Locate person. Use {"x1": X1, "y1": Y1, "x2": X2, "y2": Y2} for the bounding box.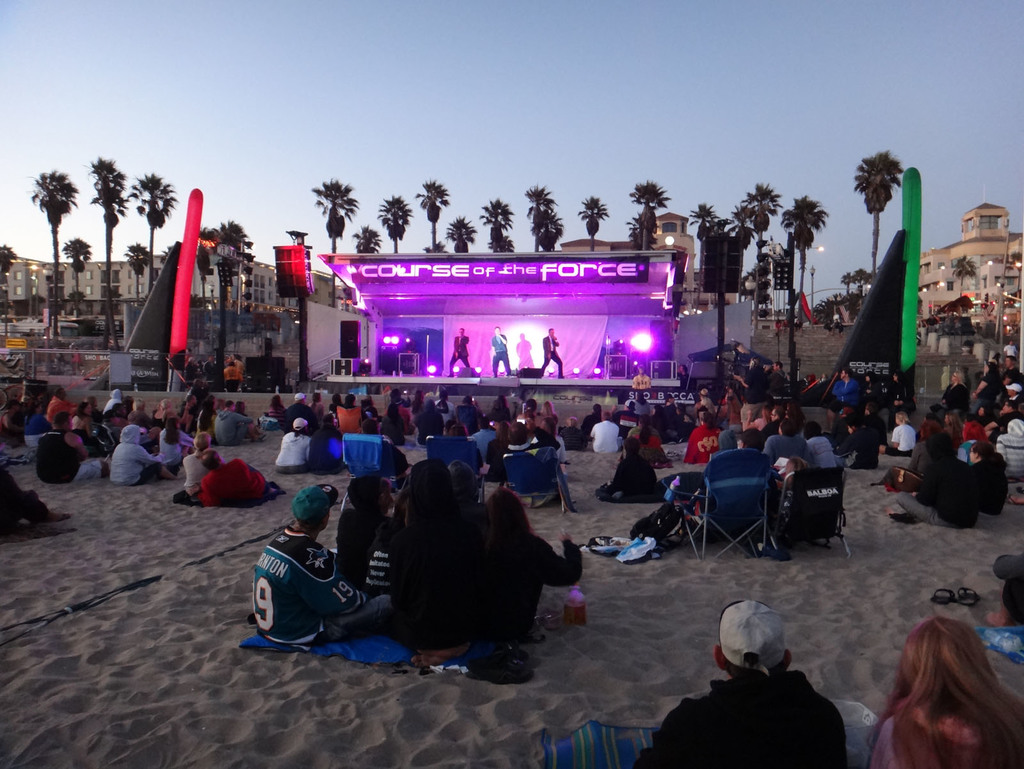
{"x1": 975, "y1": 362, "x2": 993, "y2": 401}.
